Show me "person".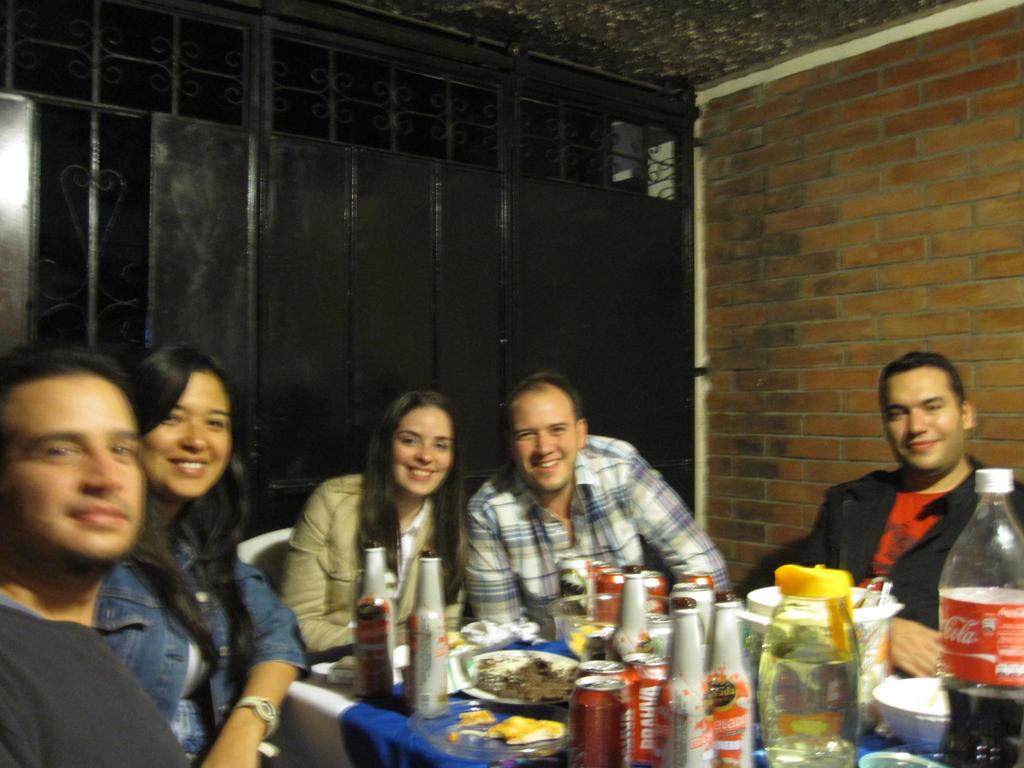
"person" is here: pyautogui.locateOnScreen(3, 331, 196, 767).
